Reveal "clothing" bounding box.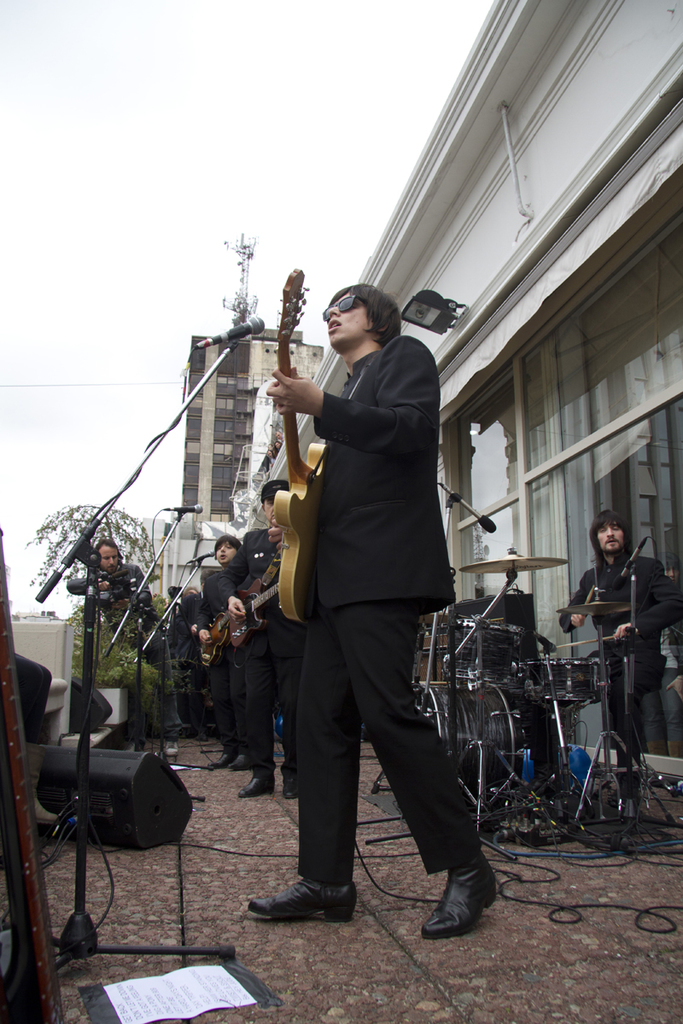
Revealed: {"x1": 235, "y1": 527, "x2": 302, "y2": 794}.
